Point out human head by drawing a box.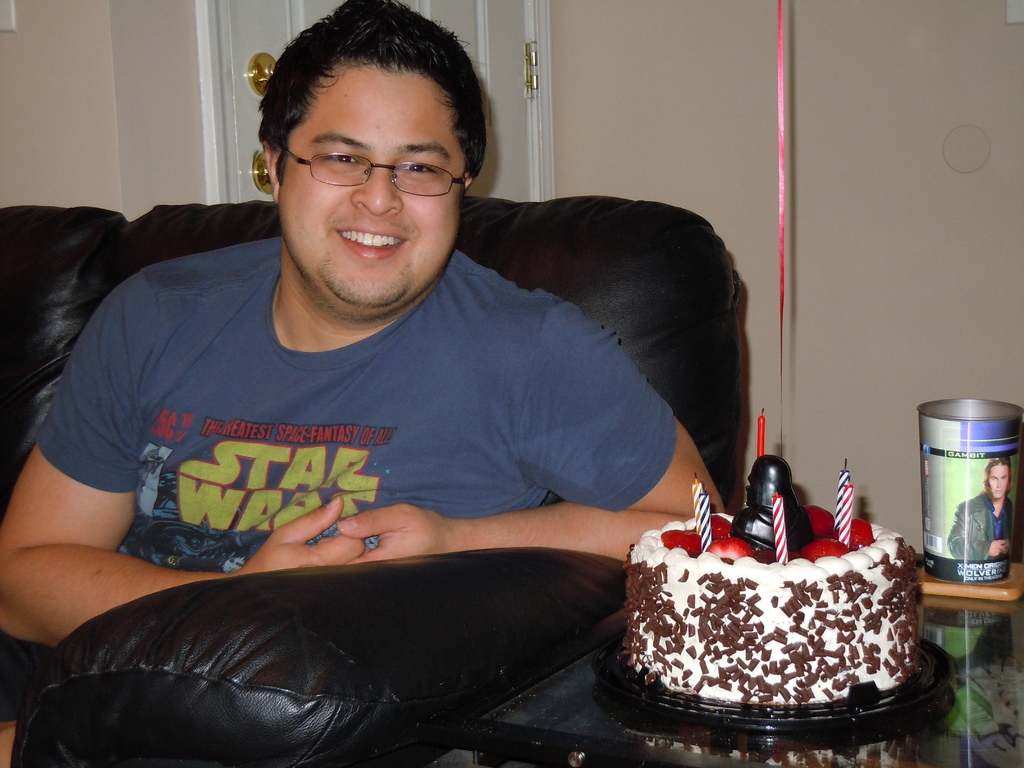
pyautogui.locateOnScreen(260, 0, 479, 316).
